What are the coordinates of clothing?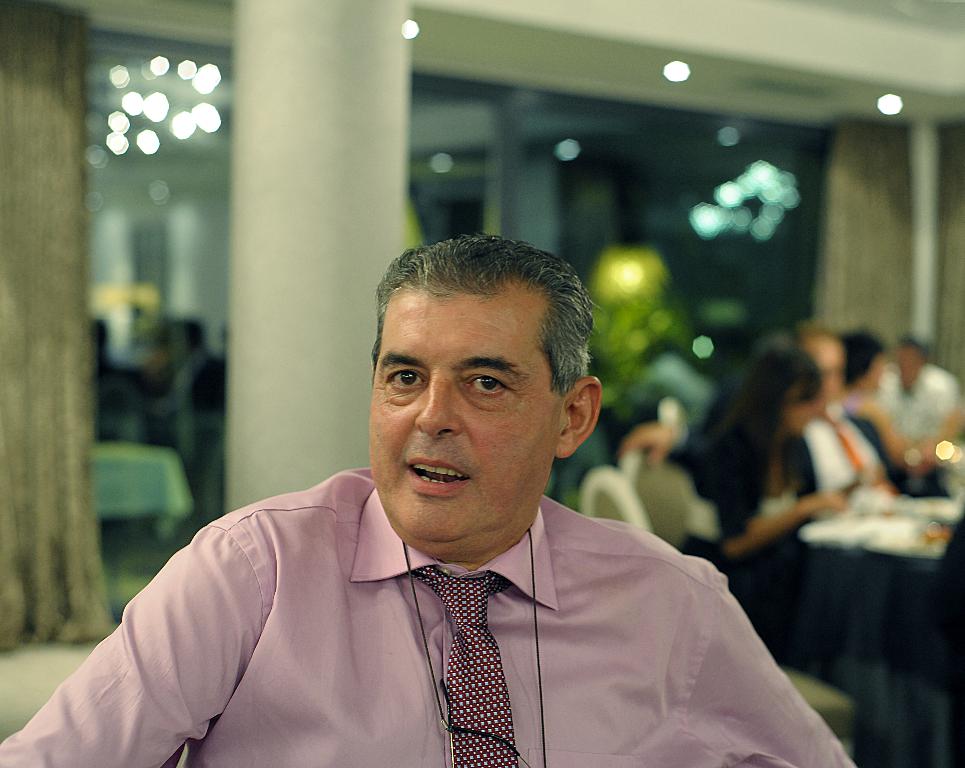
bbox(682, 419, 934, 645).
